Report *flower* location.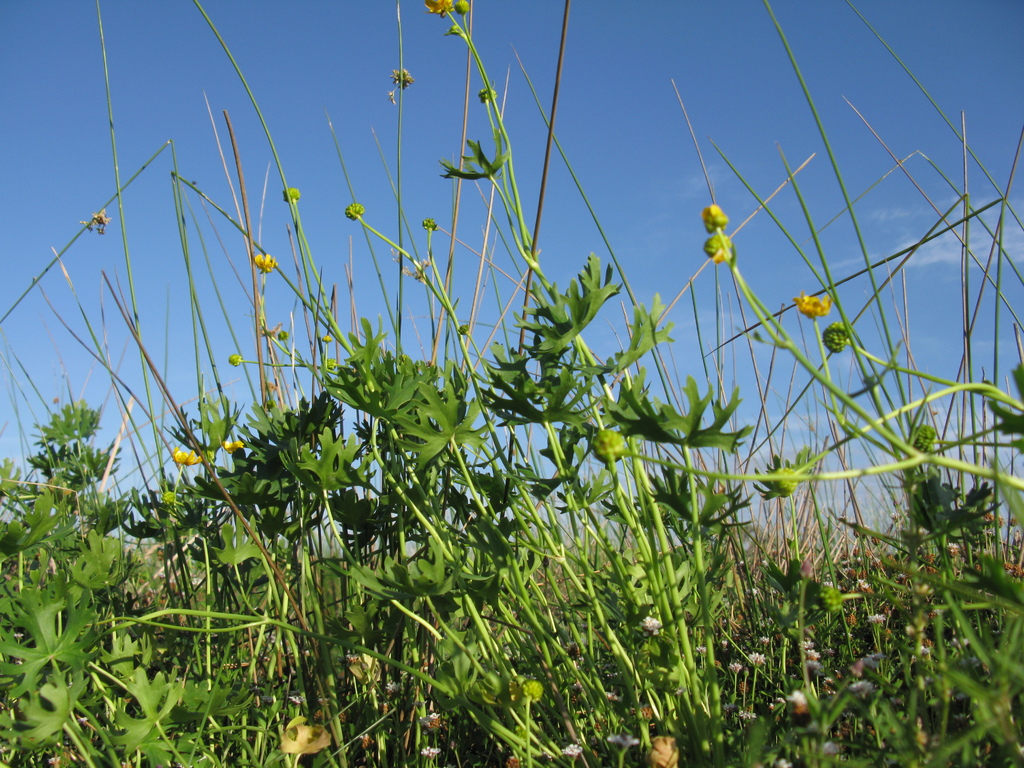
Report: <region>419, 742, 465, 762</region>.
